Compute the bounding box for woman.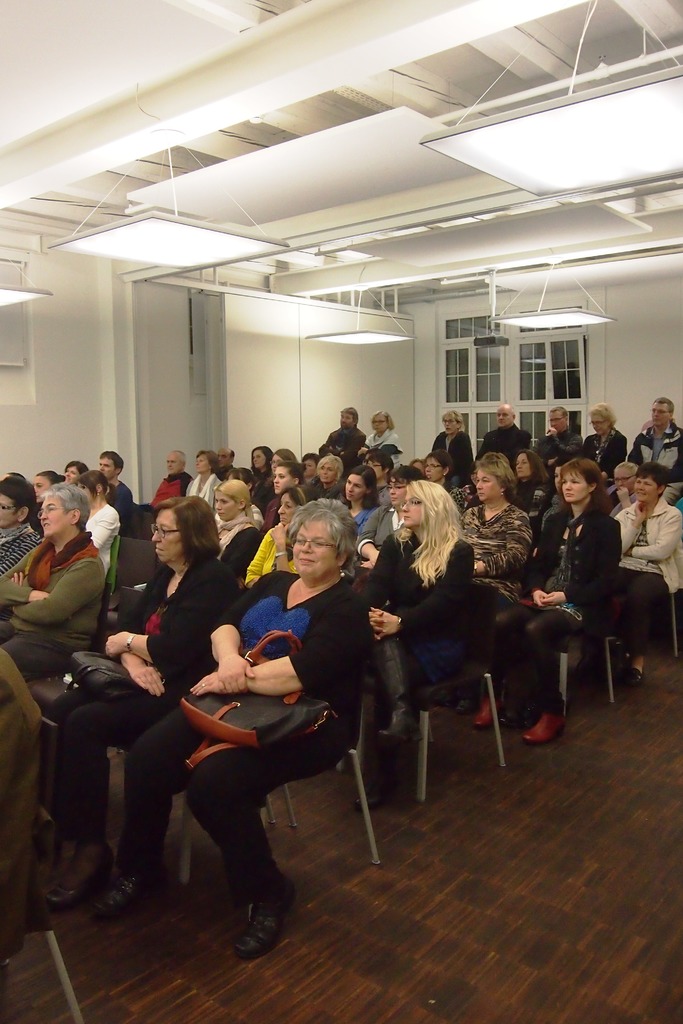
[338, 475, 481, 743].
